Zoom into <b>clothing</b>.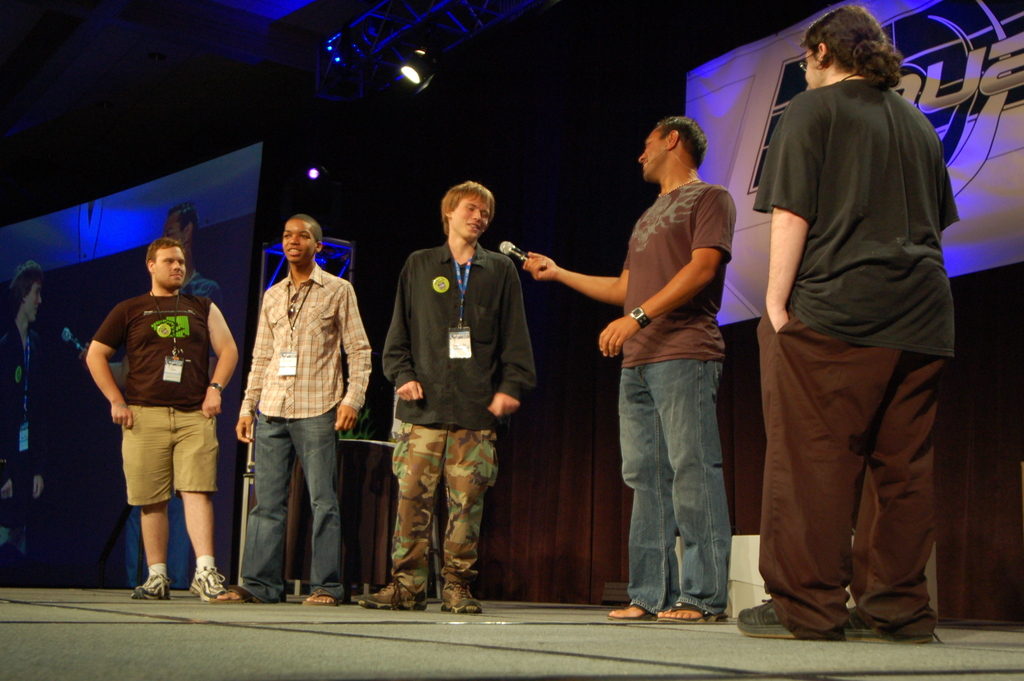
Zoom target: locate(751, 313, 941, 640).
